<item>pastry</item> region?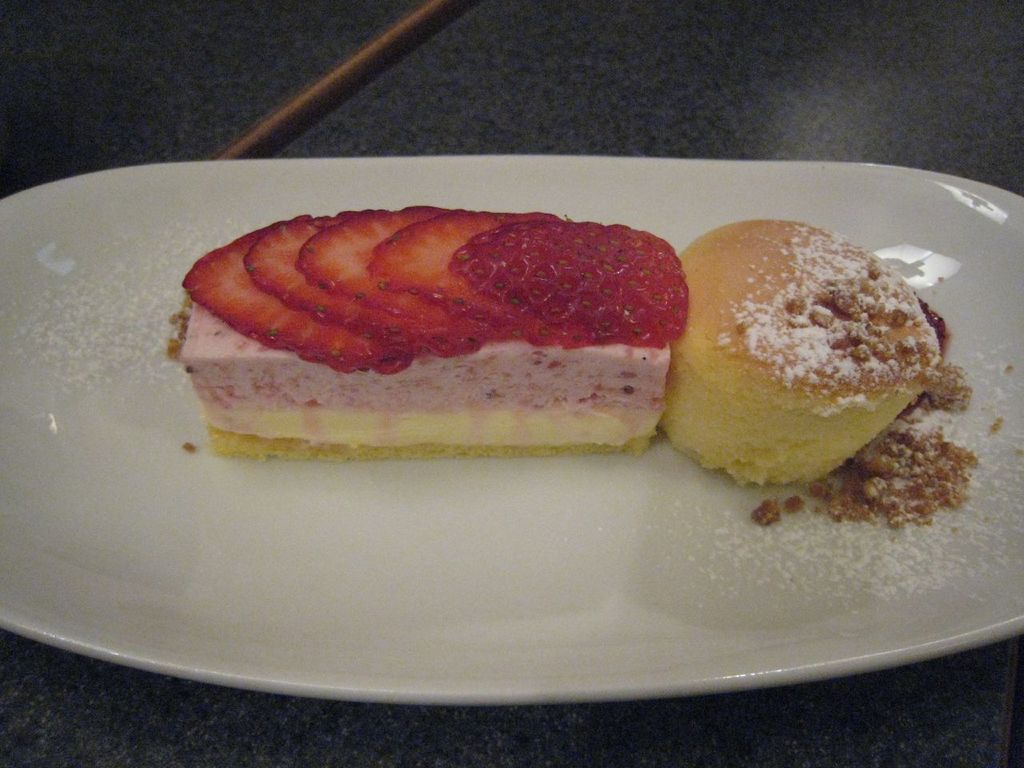
672:214:943:494
